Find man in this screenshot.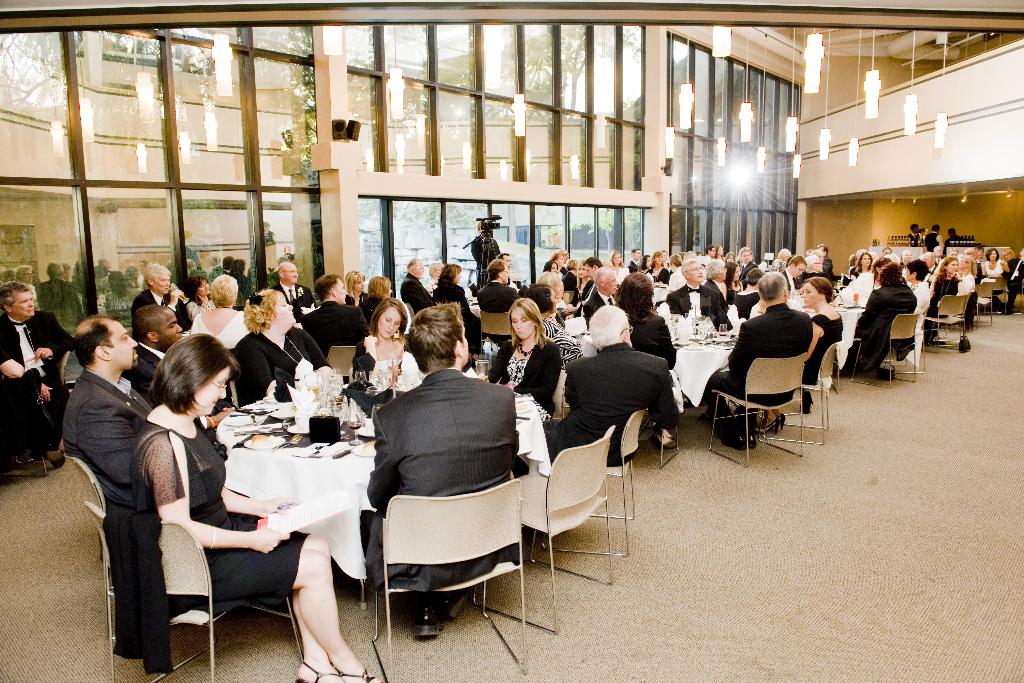
The bounding box for man is (left=124, top=305, right=181, bottom=398).
